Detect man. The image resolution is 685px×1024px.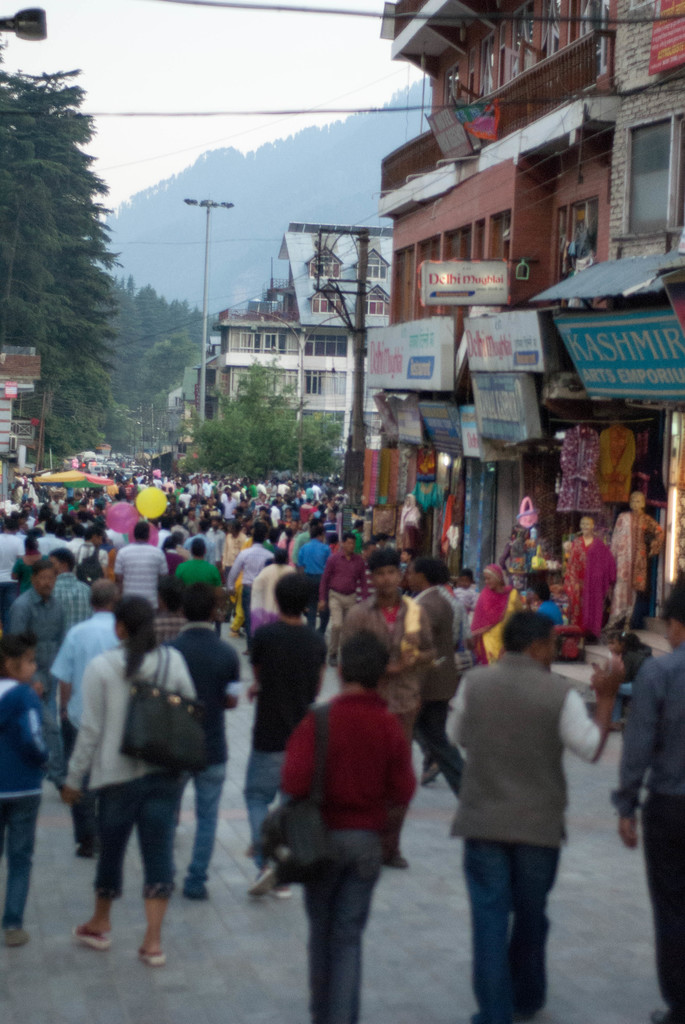
Rect(0, 518, 24, 604).
